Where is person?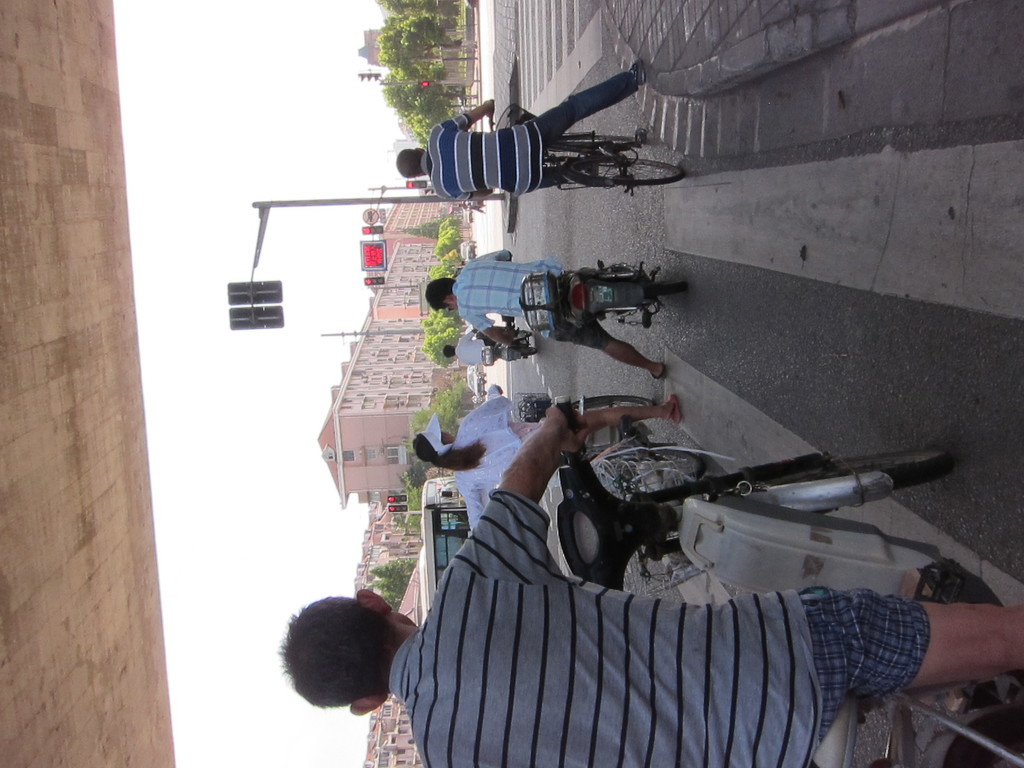
[381,341,972,755].
